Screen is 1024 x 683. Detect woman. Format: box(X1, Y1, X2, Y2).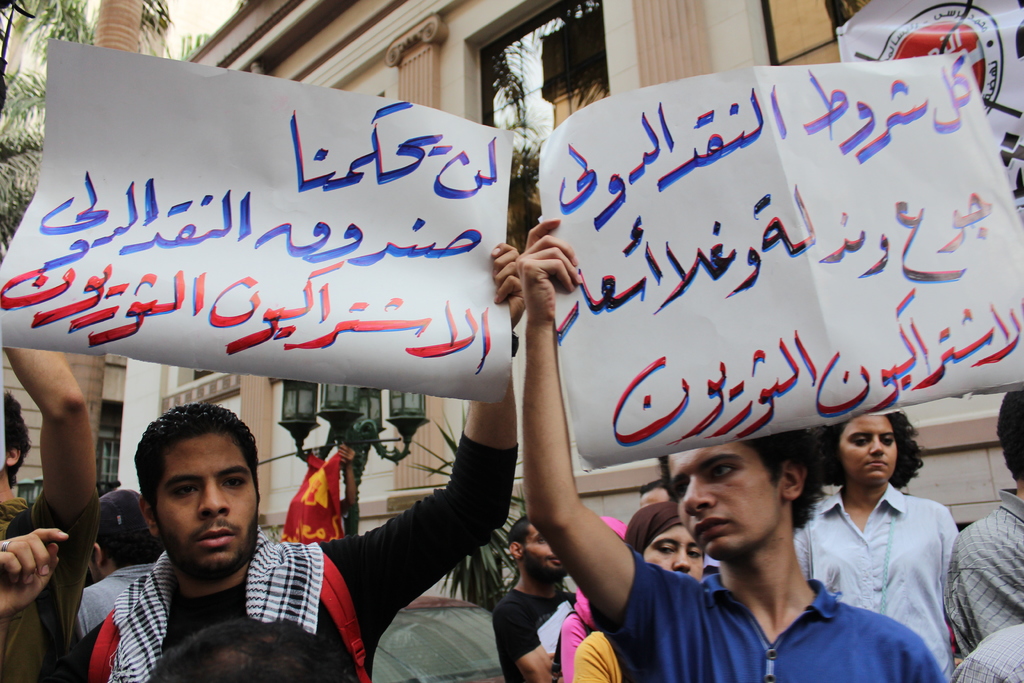
box(572, 502, 706, 682).
